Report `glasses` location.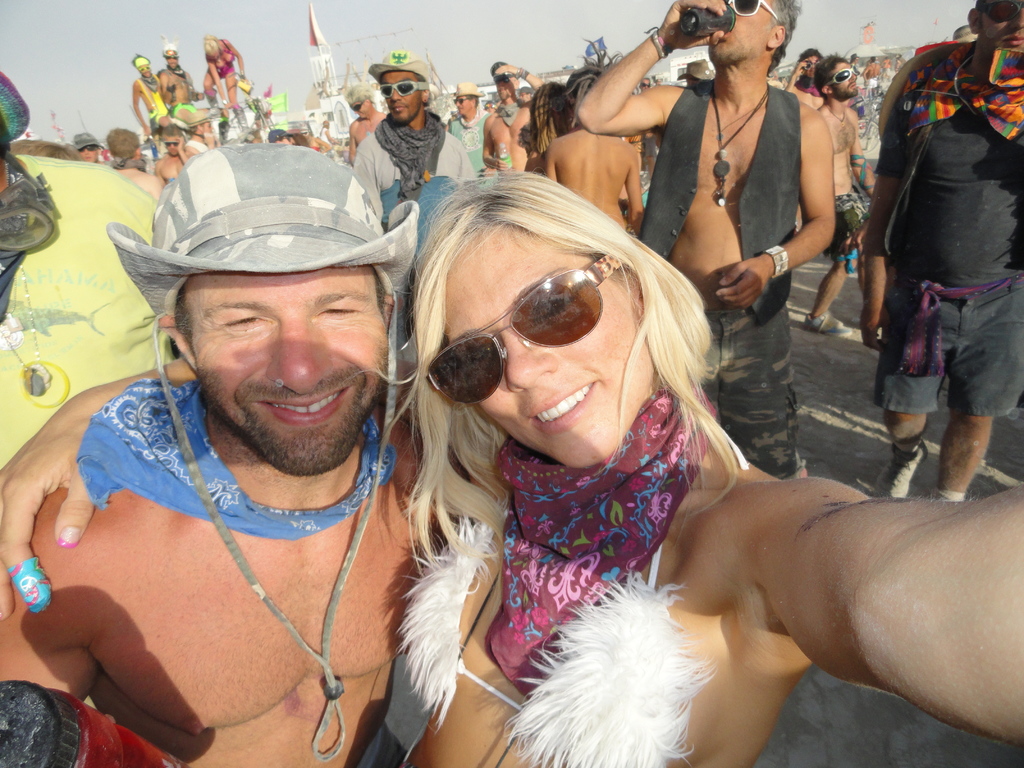
Report: select_region(422, 251, 630, 404).
